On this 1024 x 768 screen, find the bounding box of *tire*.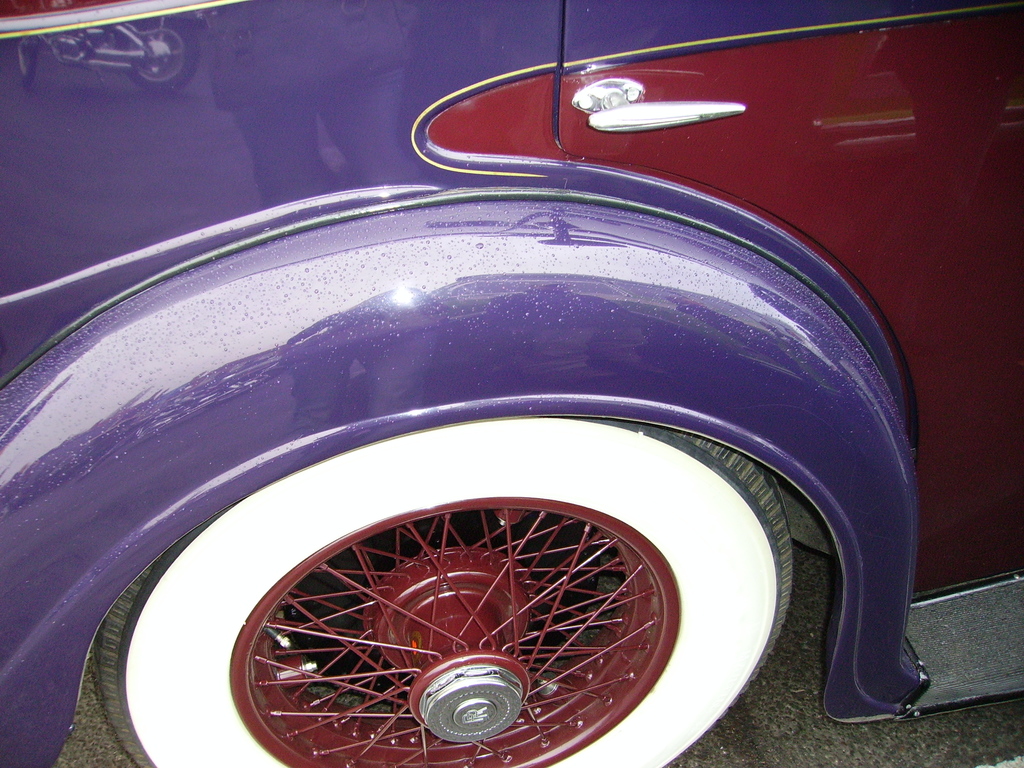
Bounding box: bbox=[157, 417, 817, 752].
